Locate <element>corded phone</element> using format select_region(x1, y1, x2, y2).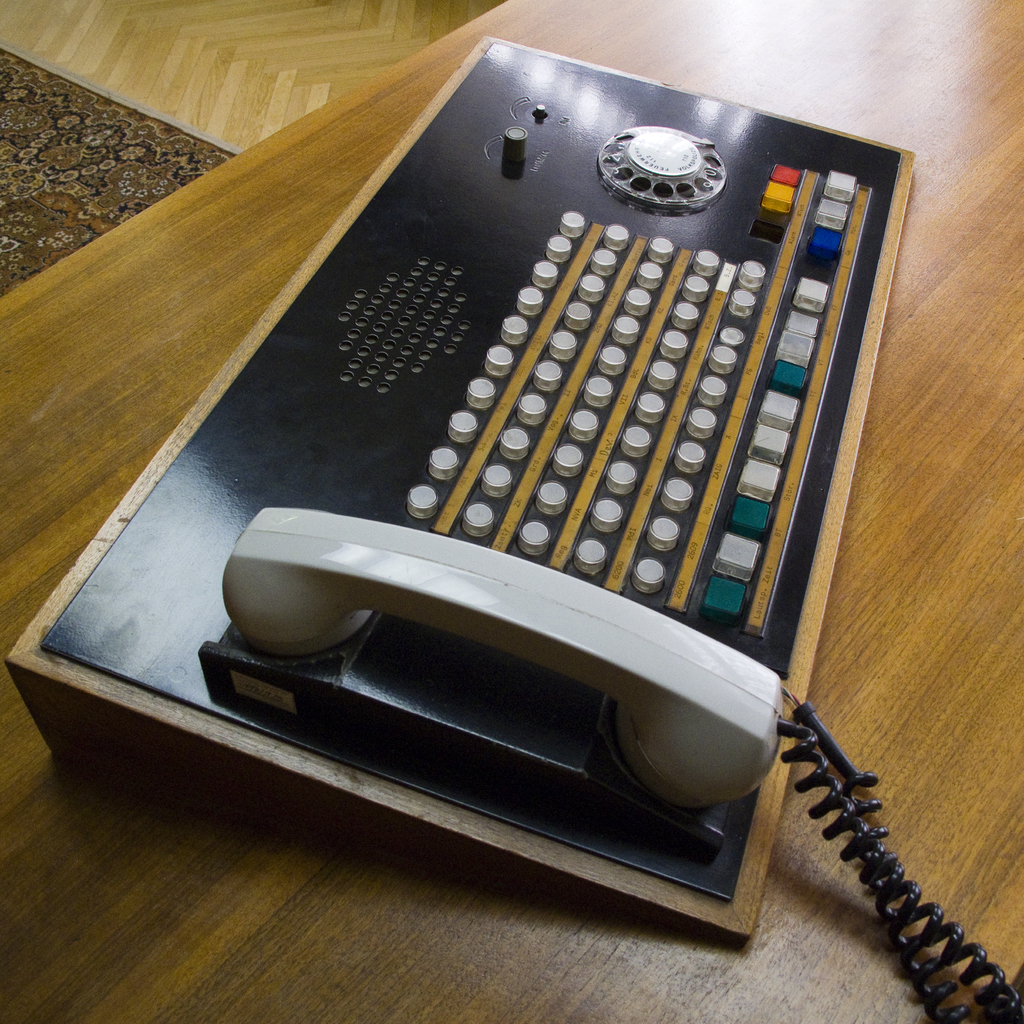
select_region(0, 38, 940, 940).
